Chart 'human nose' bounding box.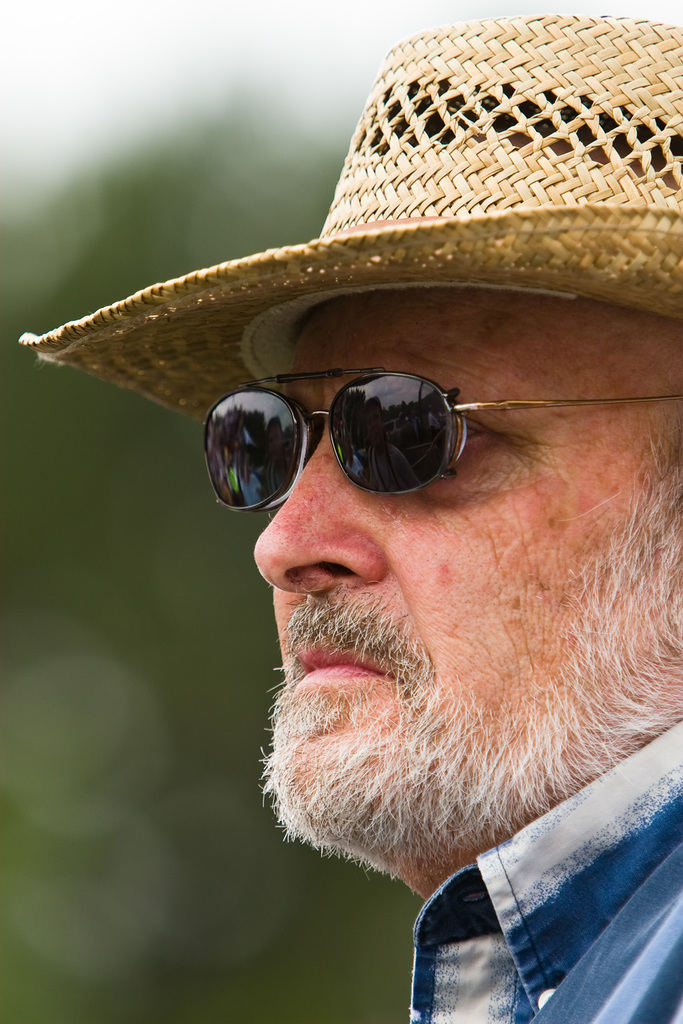
Charted: [x1=260, y1=448, x2=404, y2=591].
